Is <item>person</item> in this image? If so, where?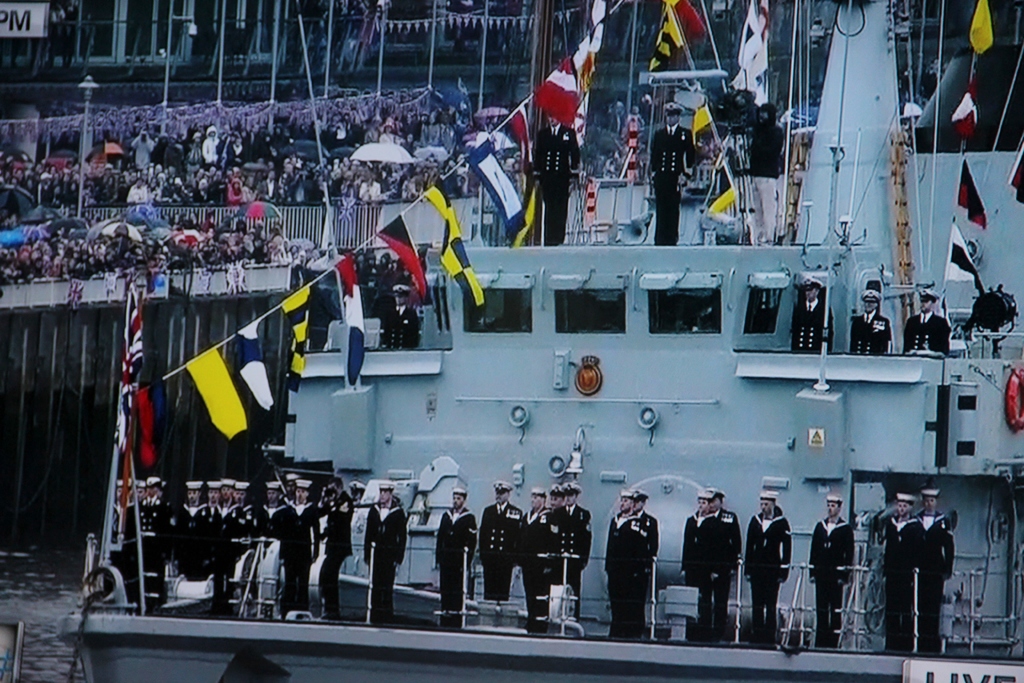
Yes, at 516 483 561 630.
